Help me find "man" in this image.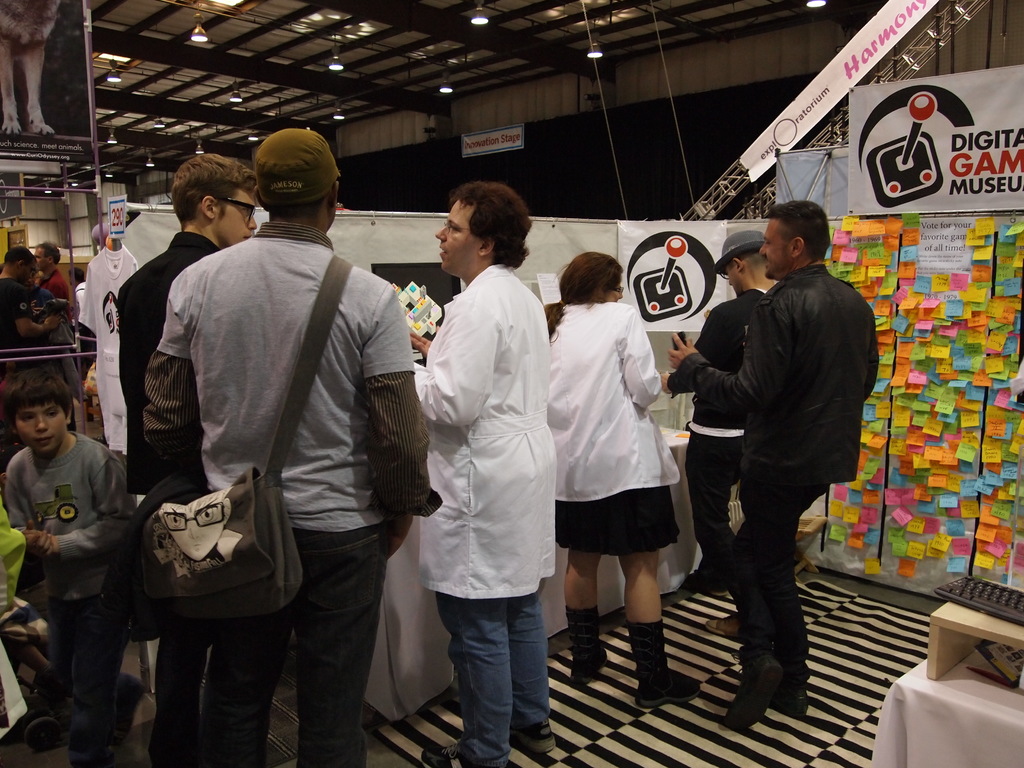
Found it: pyautogui.locateOnScreen(643, 200, 874, 726).
